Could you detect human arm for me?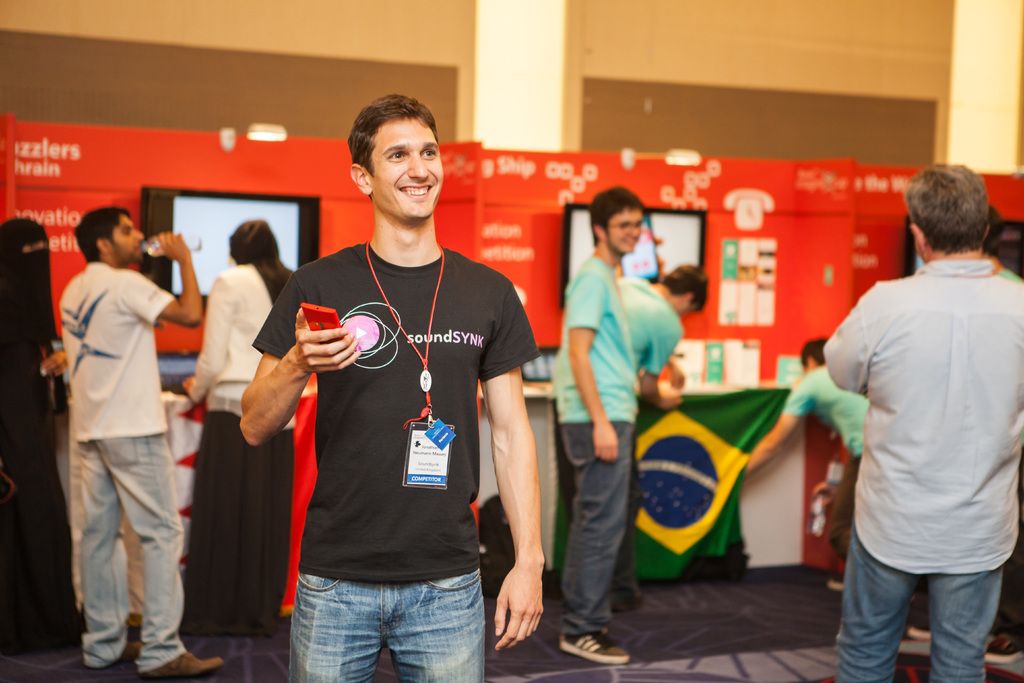
Detection result: (124, 223, 211, 328).
